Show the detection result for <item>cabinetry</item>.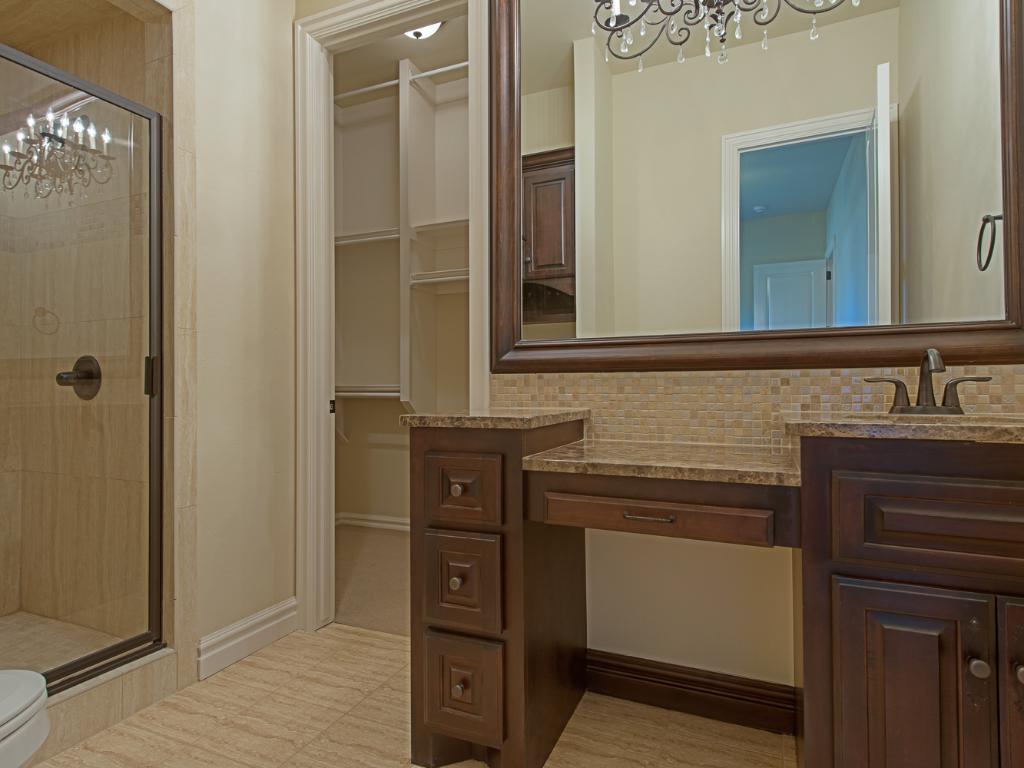
rect(407, 419, 1023, 767).
